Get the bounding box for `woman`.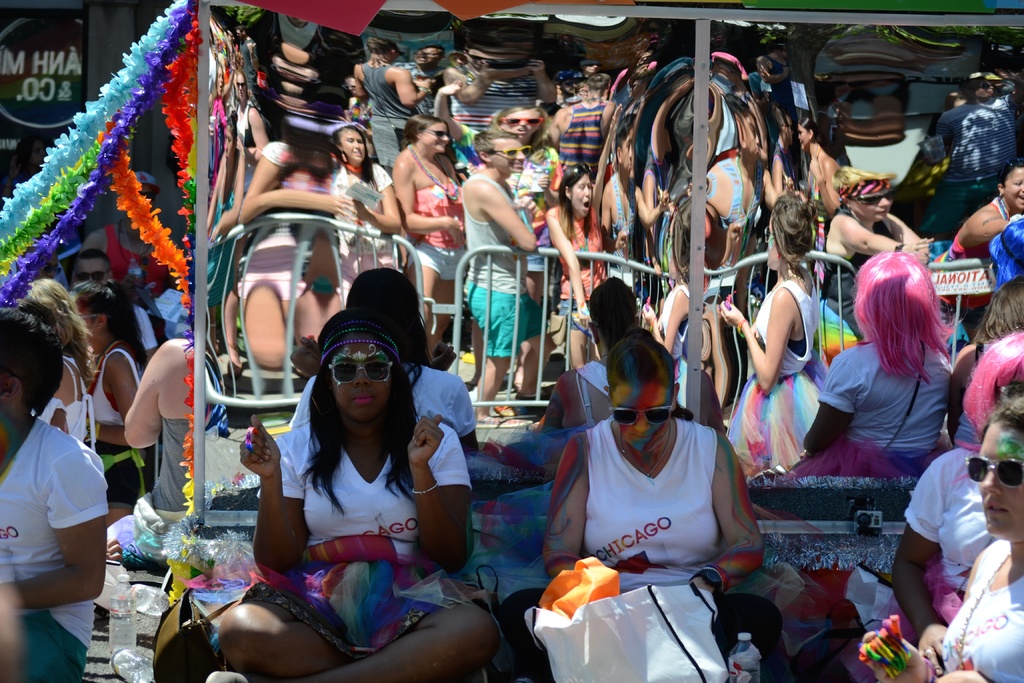
<bbox>856, 394, 1023, 682</bbox>.
